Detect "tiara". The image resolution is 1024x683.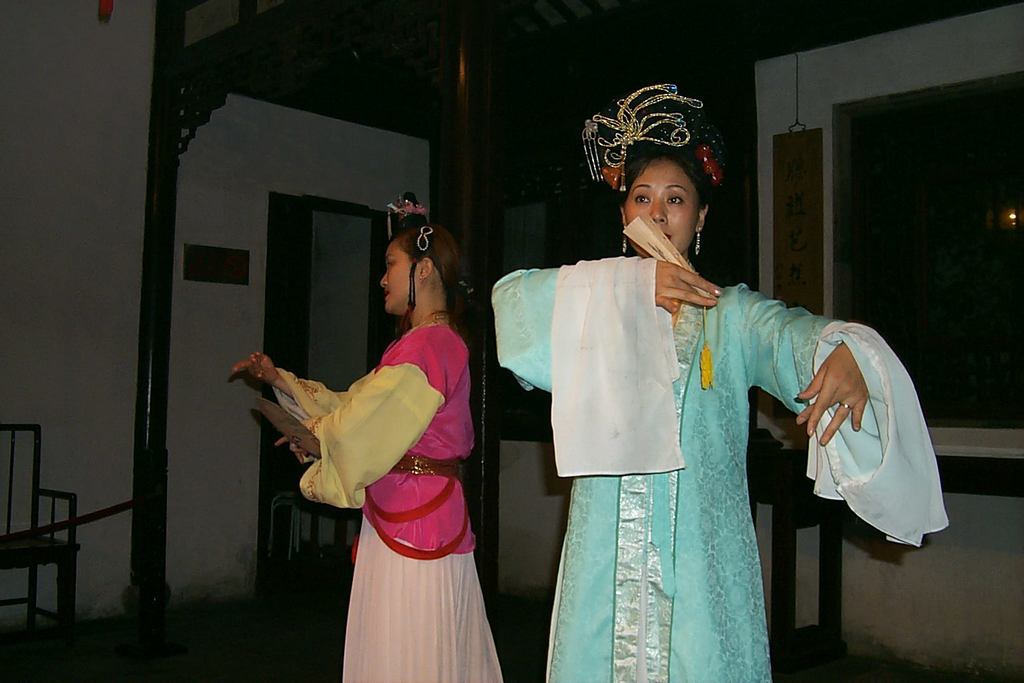
left=581, top=85, right=703, bottom=191.
